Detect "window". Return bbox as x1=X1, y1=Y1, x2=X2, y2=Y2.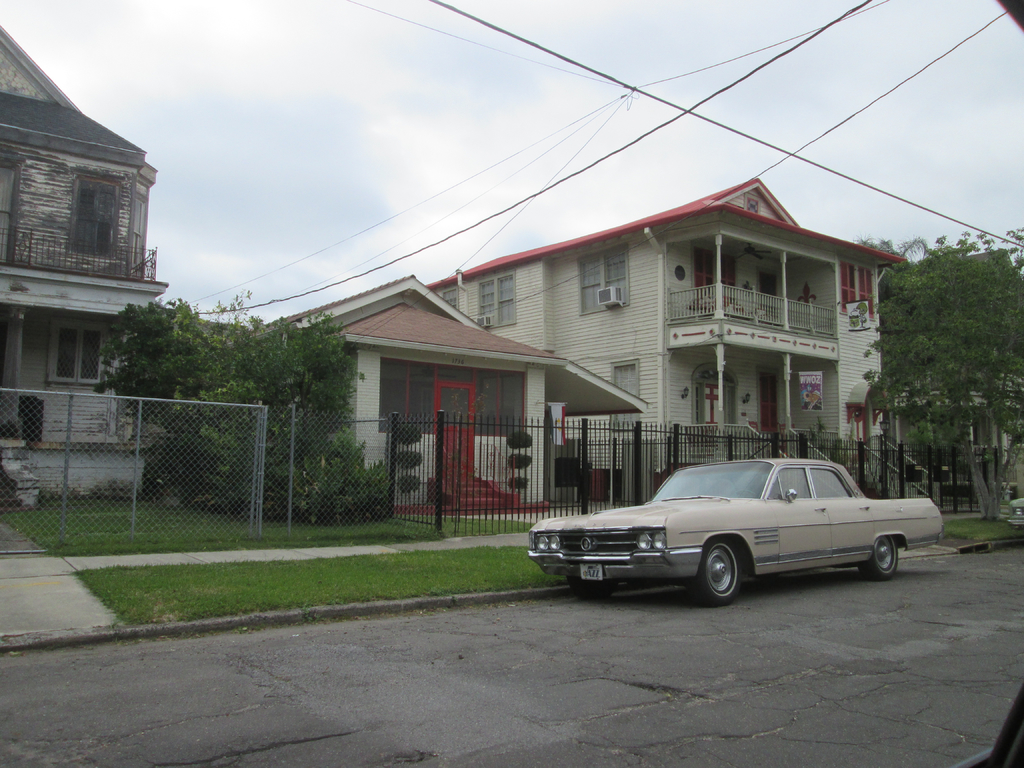
x1=605, y1=360, x2=640, y2=438.
